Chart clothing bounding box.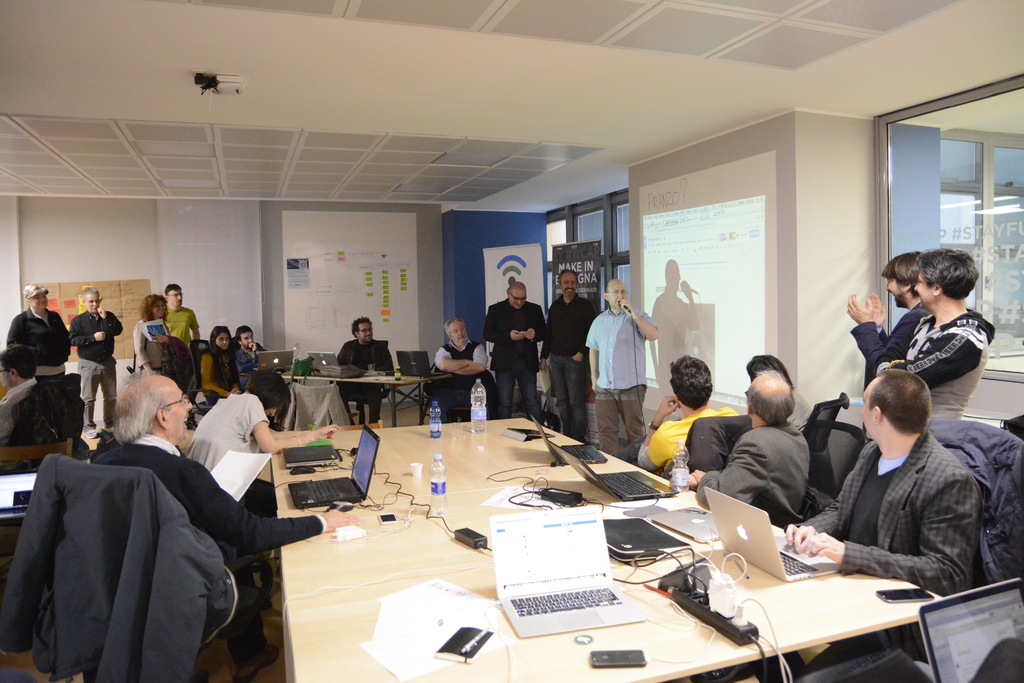
Charted: bbox=(189, 391, 273, 518).
